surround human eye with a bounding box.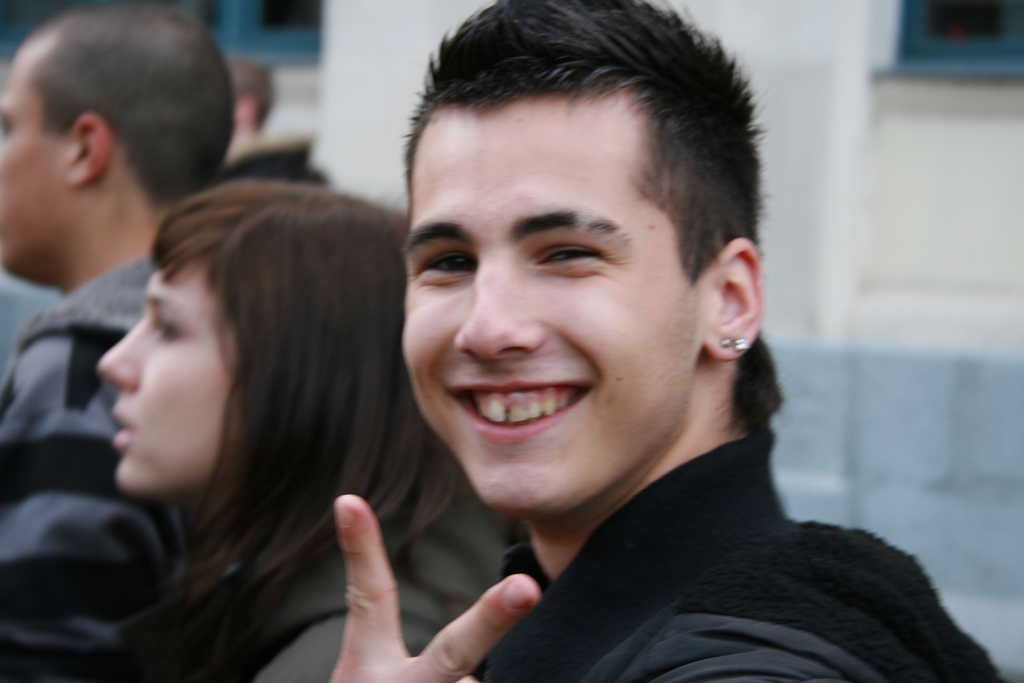
l=520, t=231, r=628, b=284.
